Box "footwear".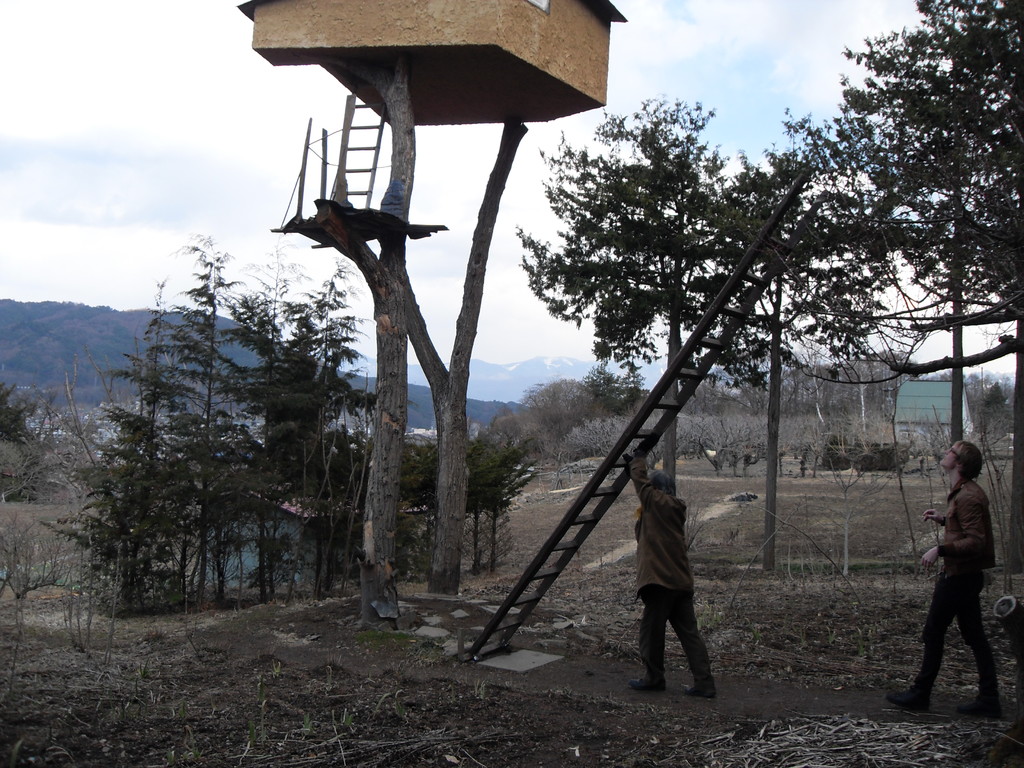
select_region(684, 677, 718, 700).
